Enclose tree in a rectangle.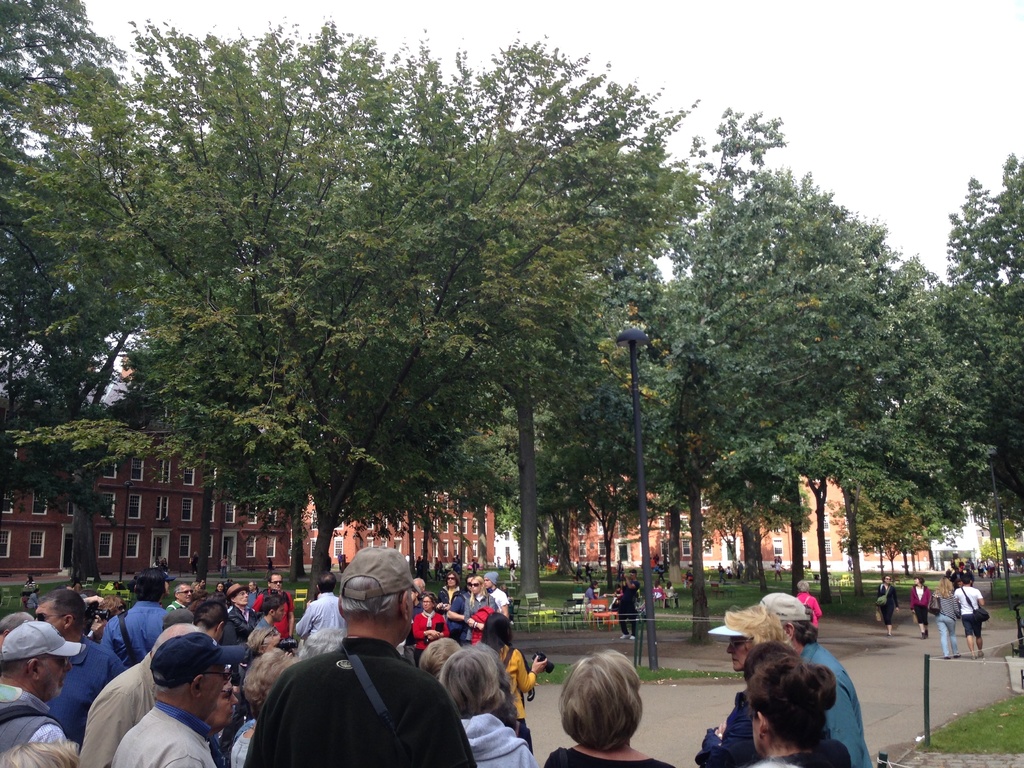
left=943, top=150, right=1023, bottom=532.
